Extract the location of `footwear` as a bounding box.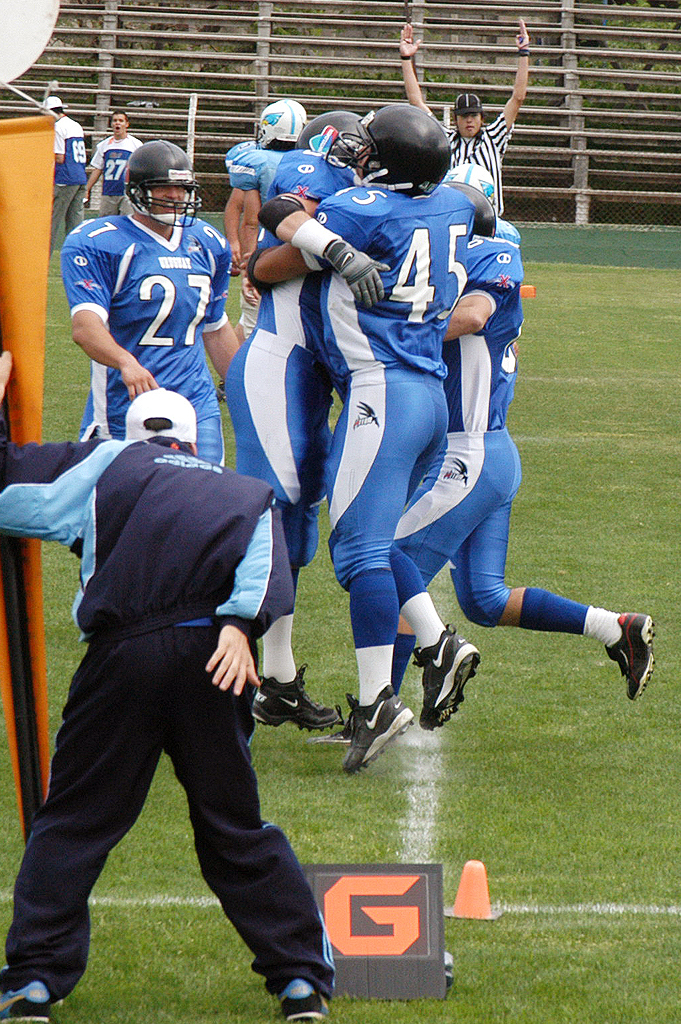
279,983,329,1023.
